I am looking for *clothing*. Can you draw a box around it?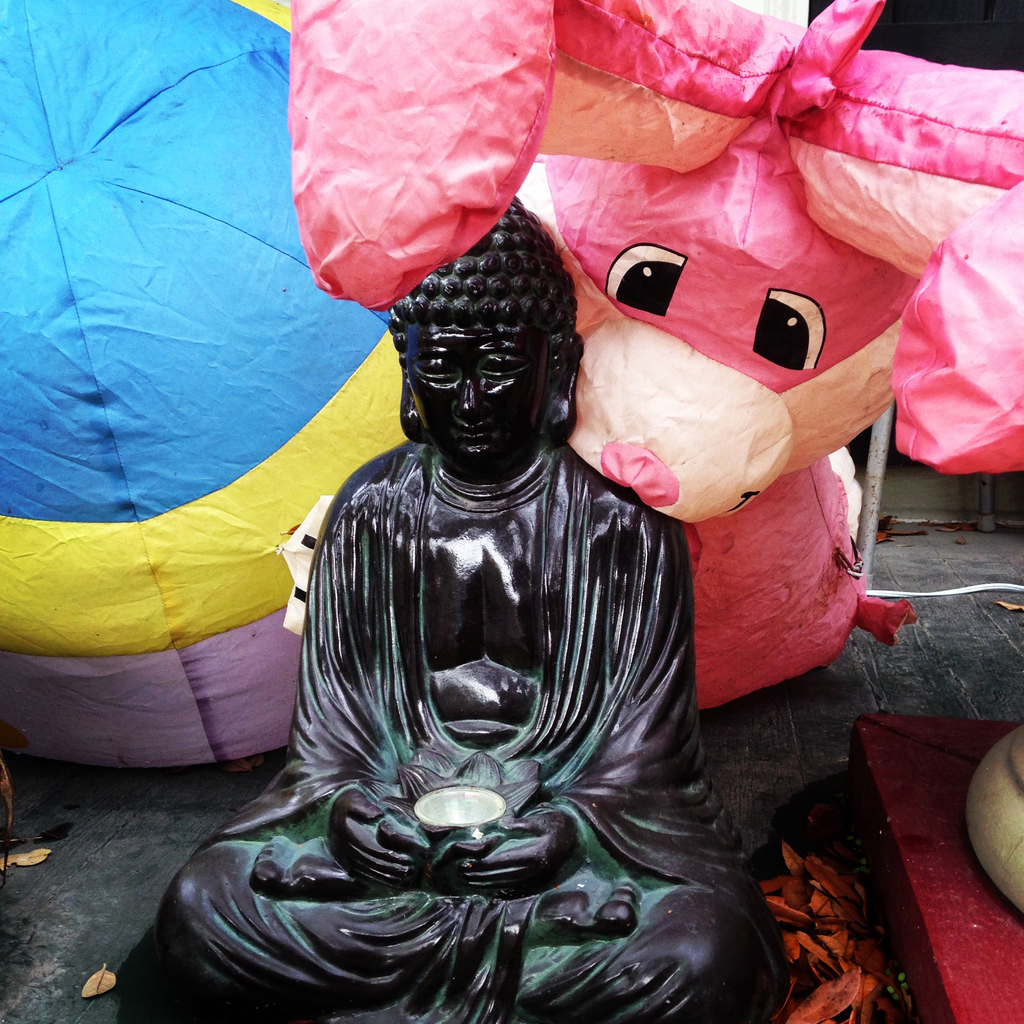
Sure, the bounding box is bbox=(141, 444, 797, 1023).
